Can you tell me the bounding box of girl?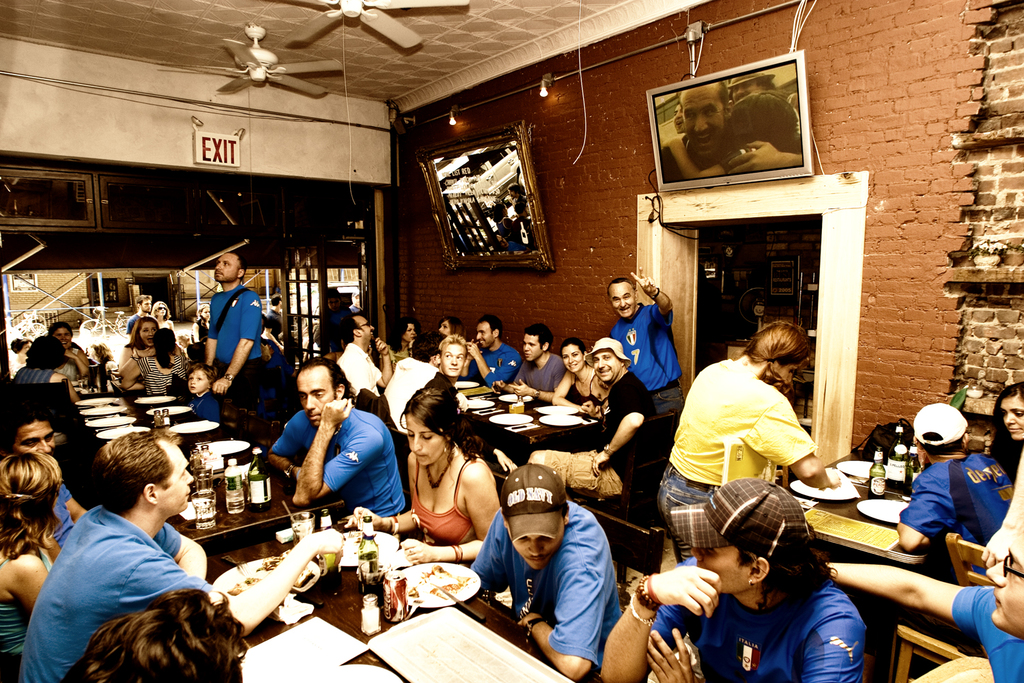
548, 343, 605, 418.
